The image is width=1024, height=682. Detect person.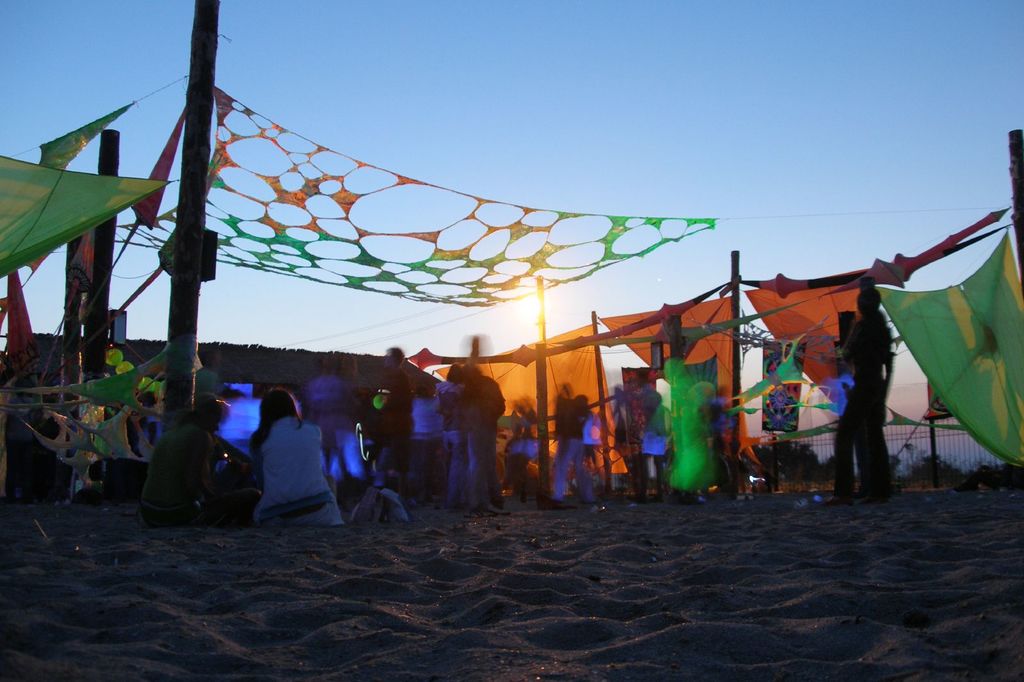
Detection: 254:374:349:526.
